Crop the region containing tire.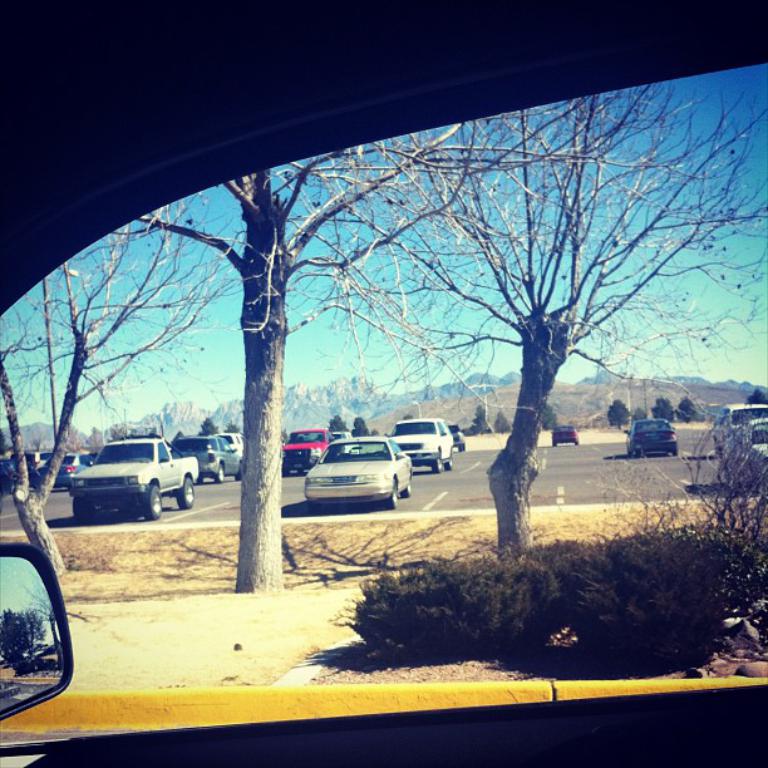
Crop region: BBox(572, 440, 577, 447).
